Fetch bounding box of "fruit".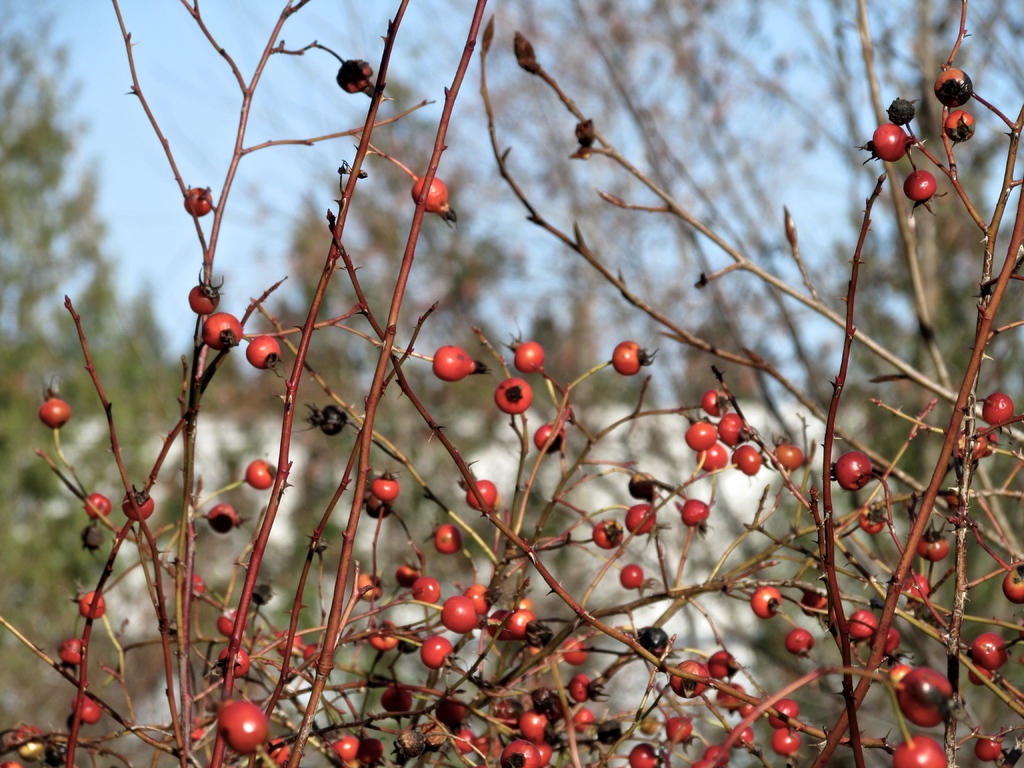
Bbox: bbox=(823, 598, 852, 632).
